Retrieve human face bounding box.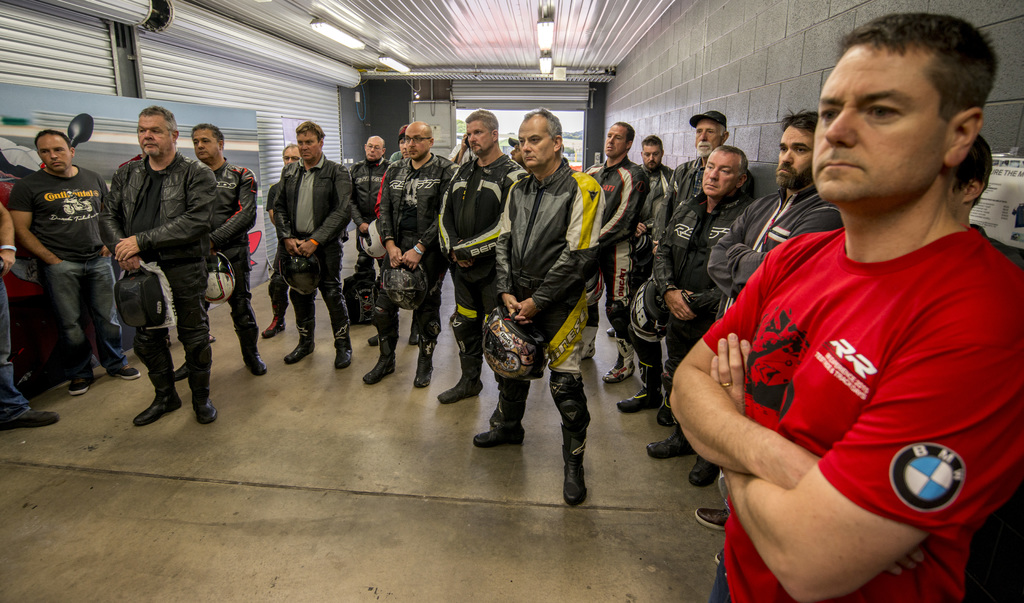
Bounding box: bbox=(298, 125, 325, 163).
